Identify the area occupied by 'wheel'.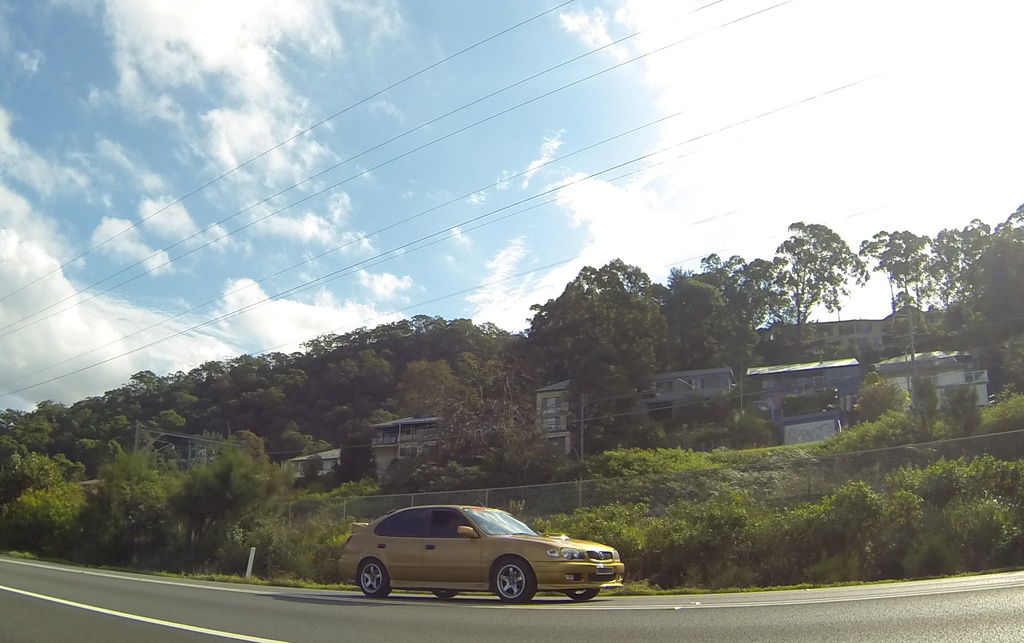
Area: (493,556,535,605).
